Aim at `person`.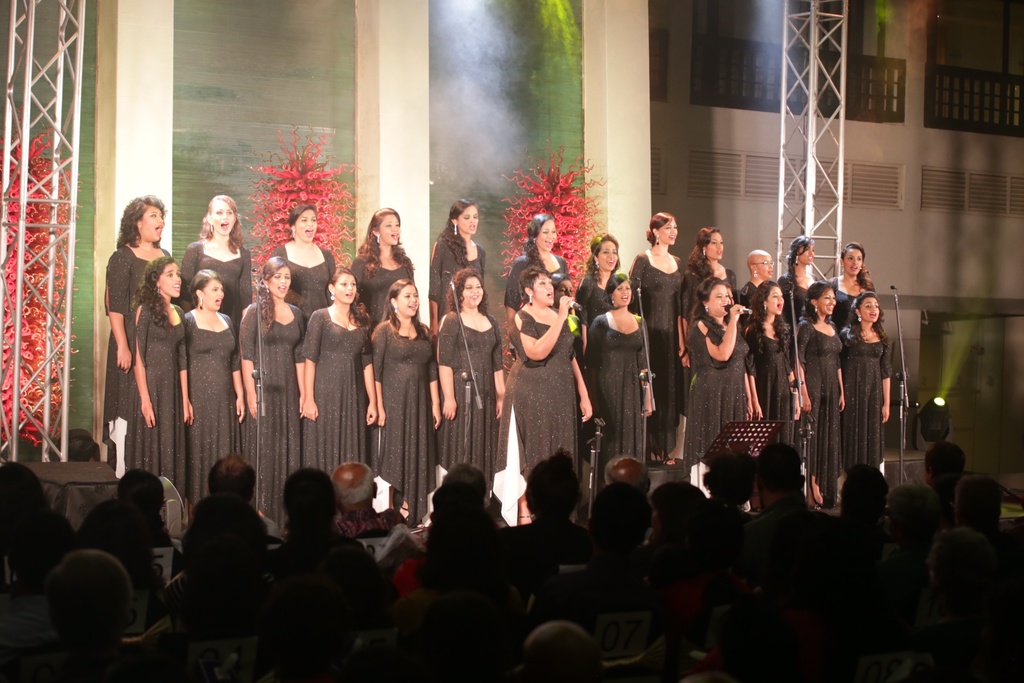
Aimed at x1=675, y1=225, x2=730, y2=386.
